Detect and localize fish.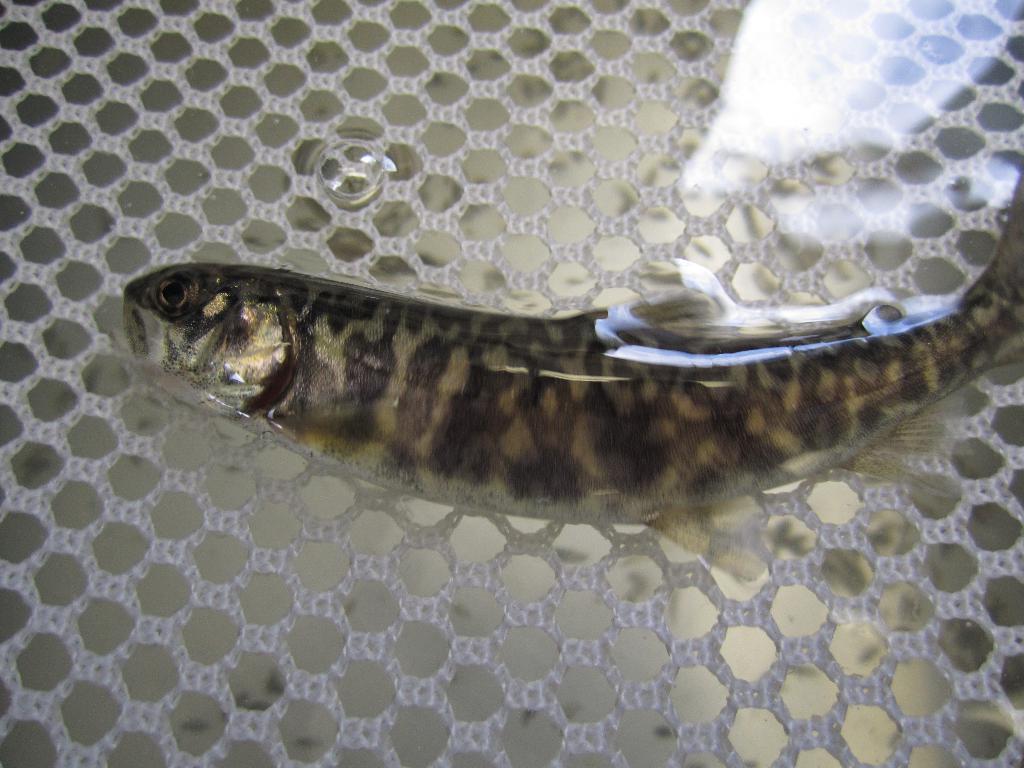
Localized at [left=122, top=161, right=1023, bottom=522].
